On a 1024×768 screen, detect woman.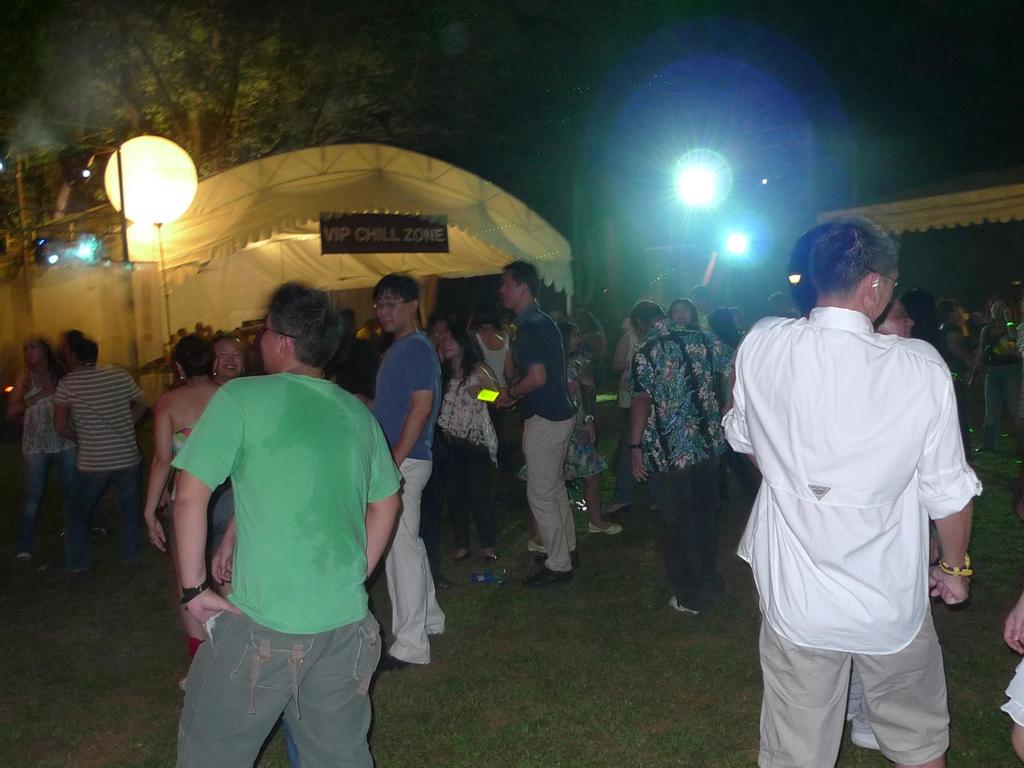
<region>939, 296, 975, 424</region>.
